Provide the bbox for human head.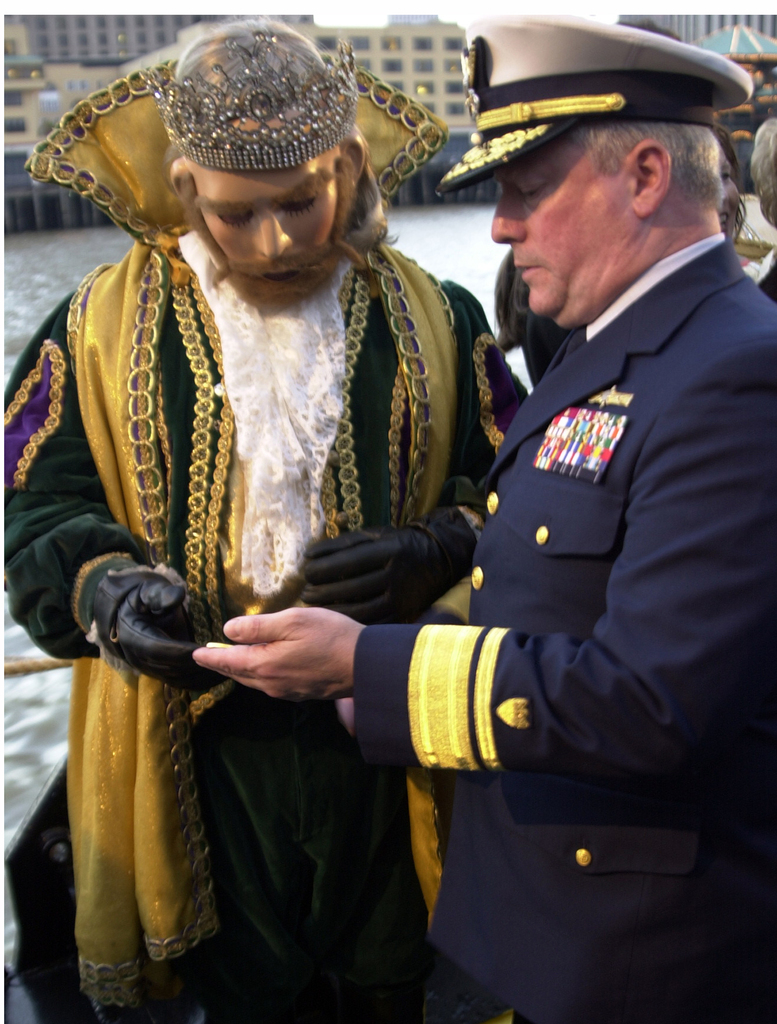
pyautogui.locateOnScreen(172, 17, 364, 307).
